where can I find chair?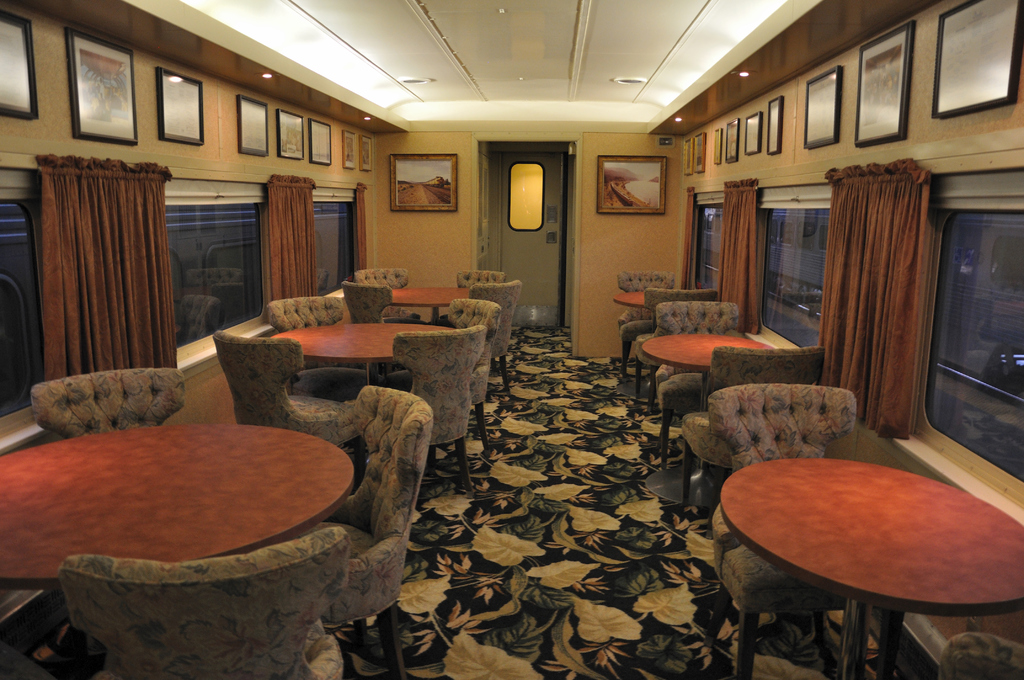
You can find it at BBox(617, 271, 680, 376).
